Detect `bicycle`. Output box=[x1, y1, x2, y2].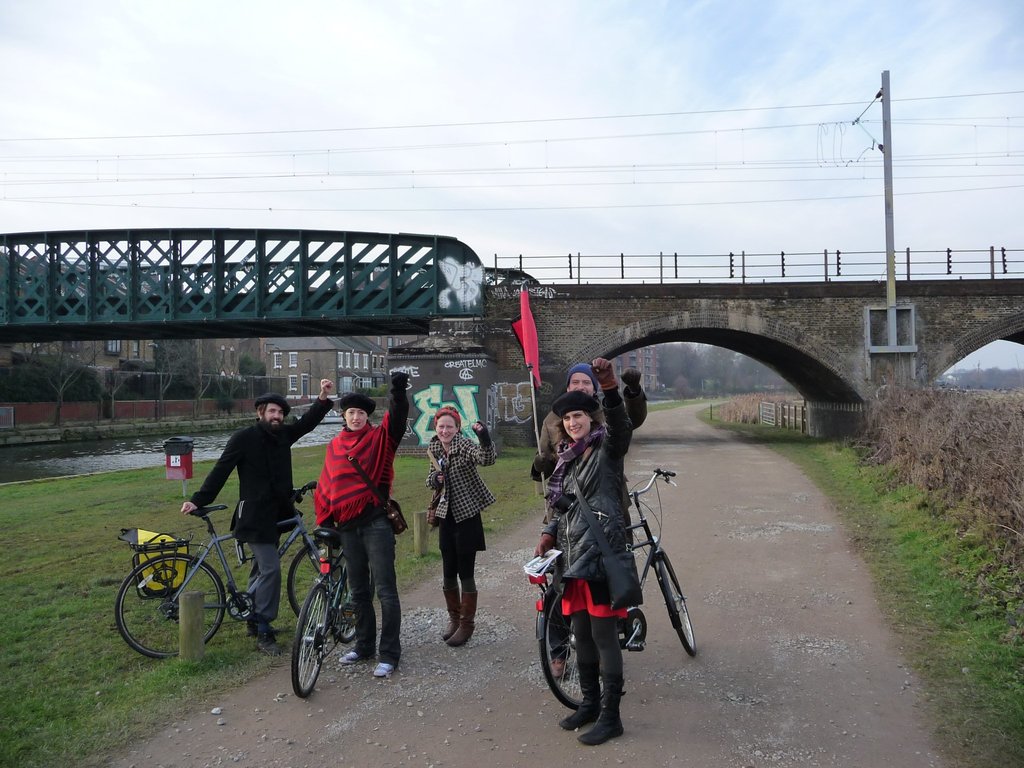
box=[120, 486, 342, 673].
